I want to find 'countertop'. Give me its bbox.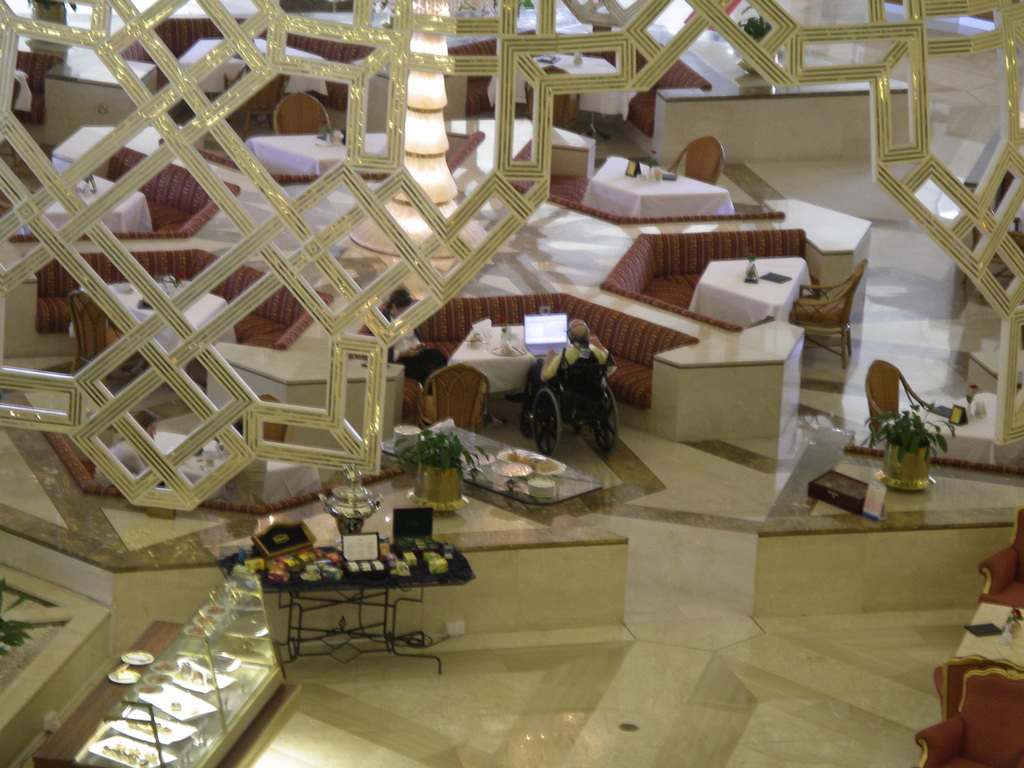
[654,74,912,106].
